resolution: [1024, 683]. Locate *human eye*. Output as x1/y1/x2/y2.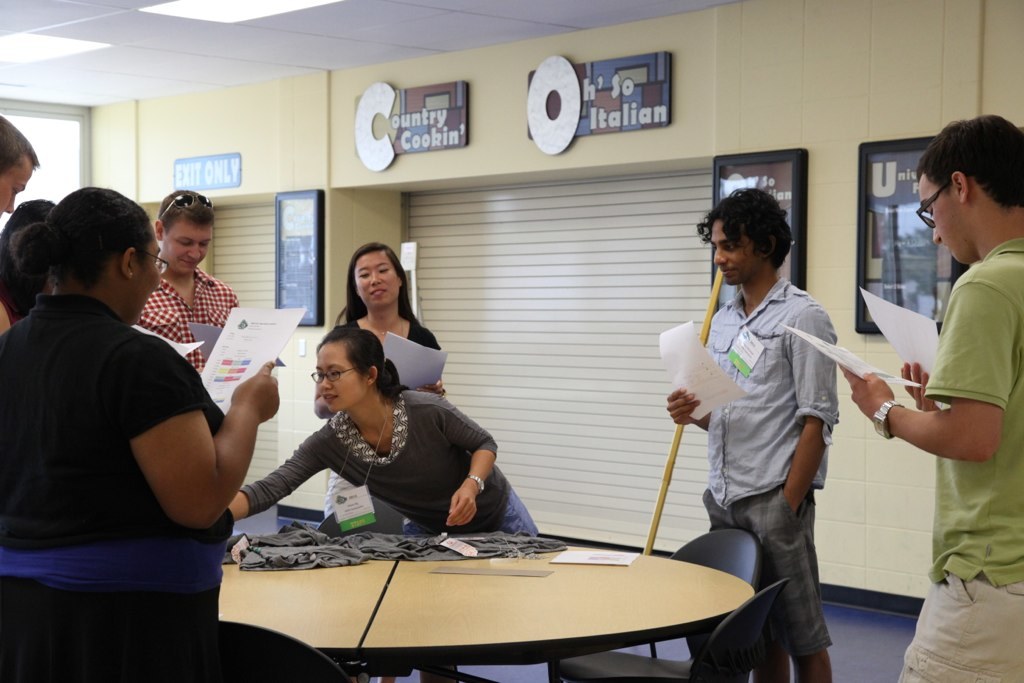
721/243/734/254.
